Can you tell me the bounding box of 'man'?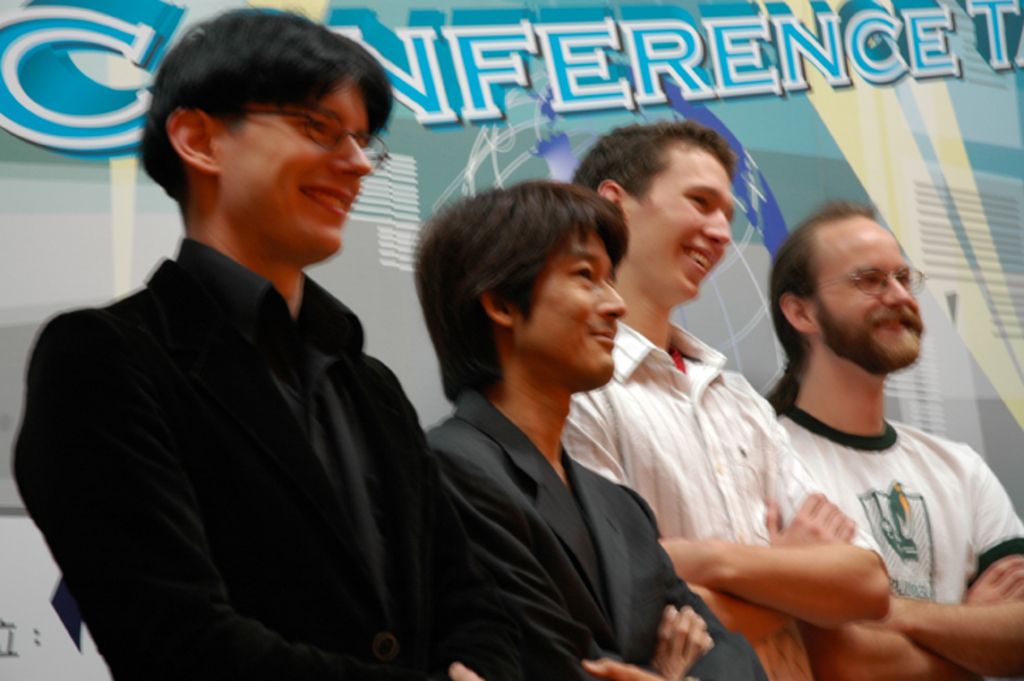
<box>755,190,1023,680</box>.
